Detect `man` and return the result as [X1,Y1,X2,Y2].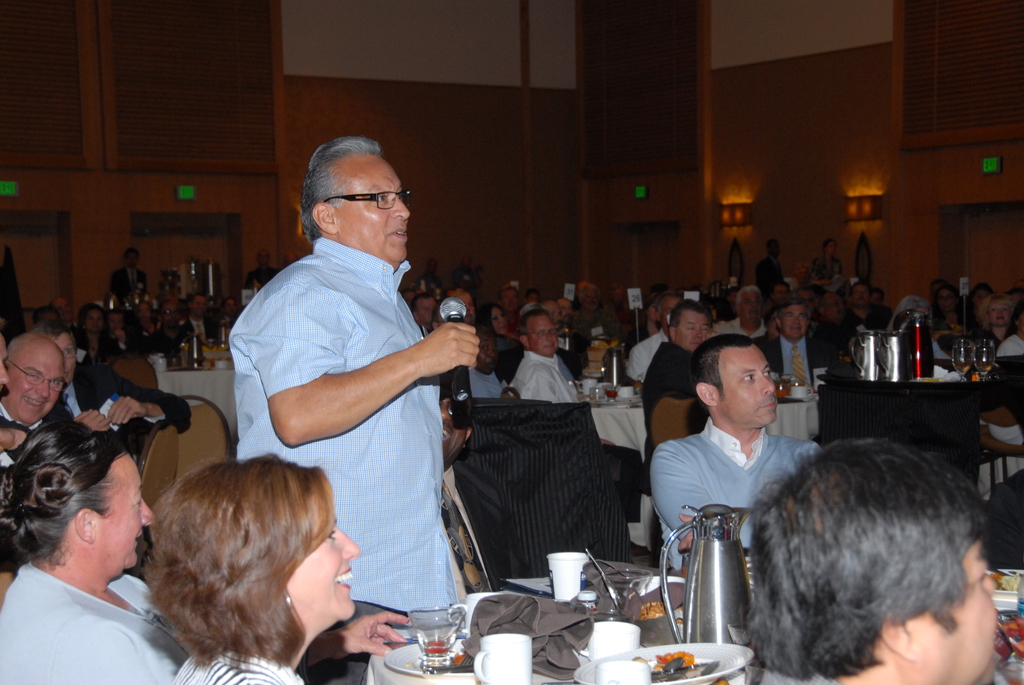
[647,335,824,570].
